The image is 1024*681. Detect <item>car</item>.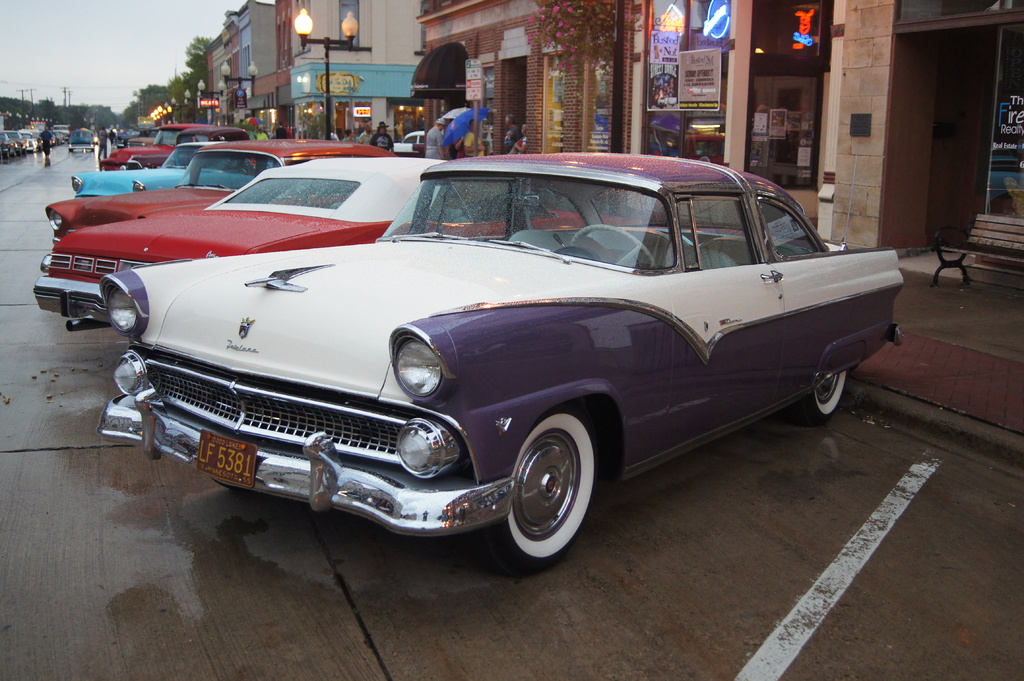
Detection: locate(44, 157, 916, 567).
